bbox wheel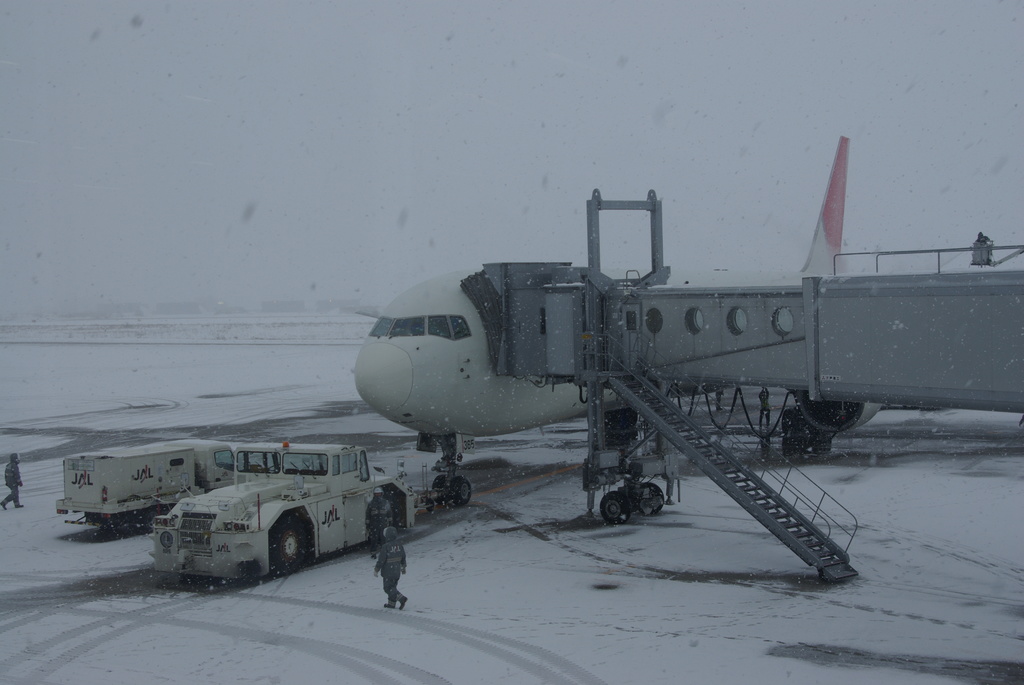
(x1=598, y1=487, x2=634, y2=523)
